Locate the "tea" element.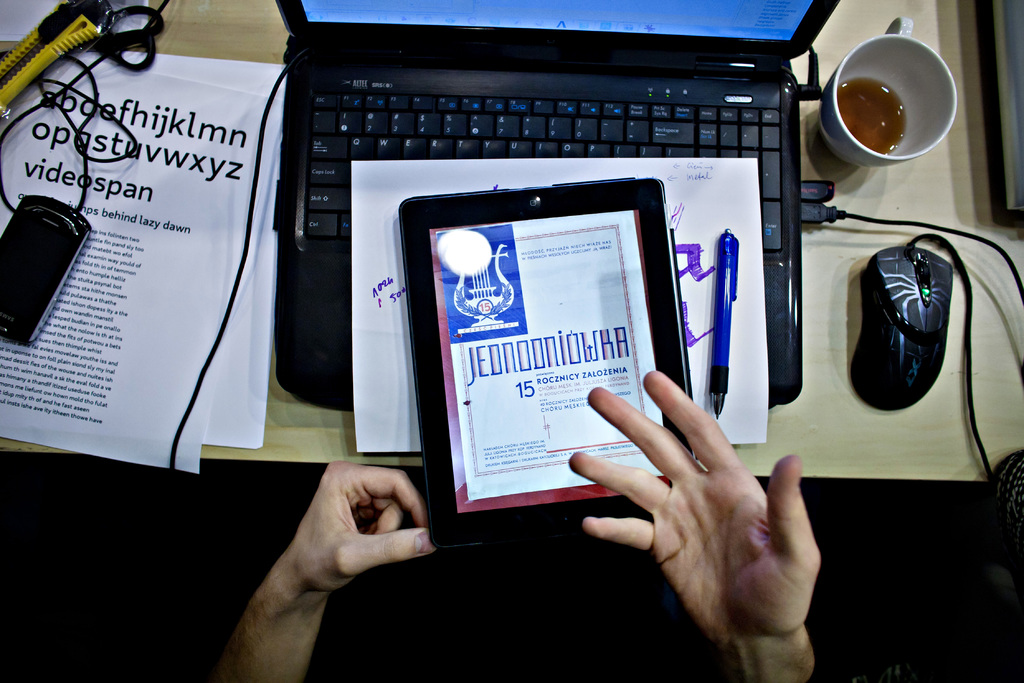
Element bbox: bbox=(833, 80, 906, 158).
